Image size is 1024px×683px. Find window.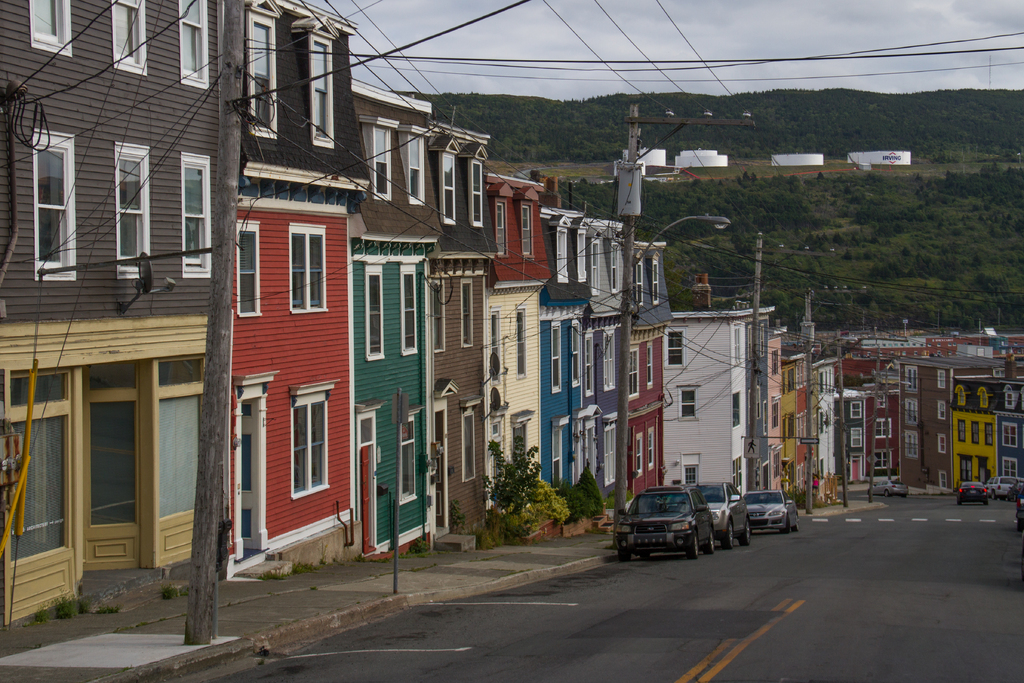
589/242/602/297.
